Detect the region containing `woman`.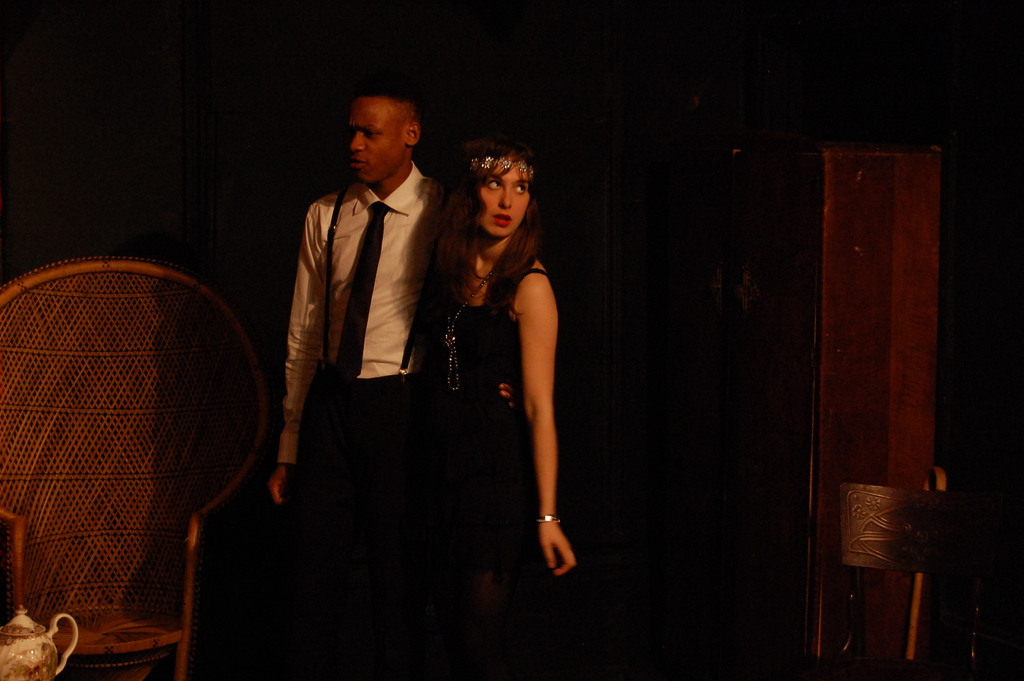
[418,133,586,680].
